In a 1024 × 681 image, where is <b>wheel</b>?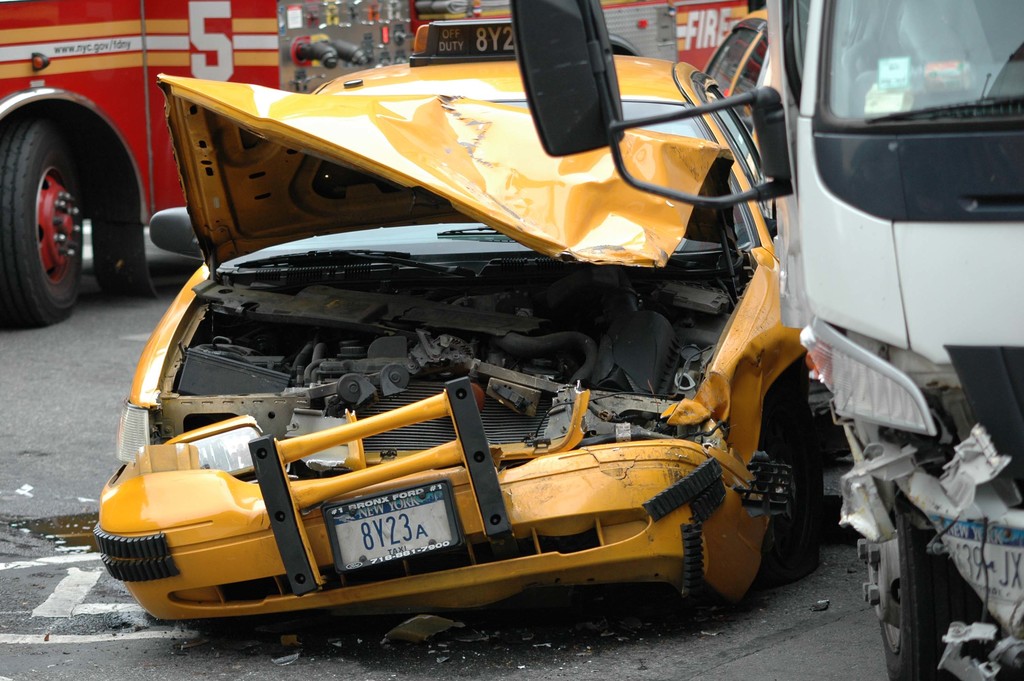
BBox(0, 110, 114, 315).
